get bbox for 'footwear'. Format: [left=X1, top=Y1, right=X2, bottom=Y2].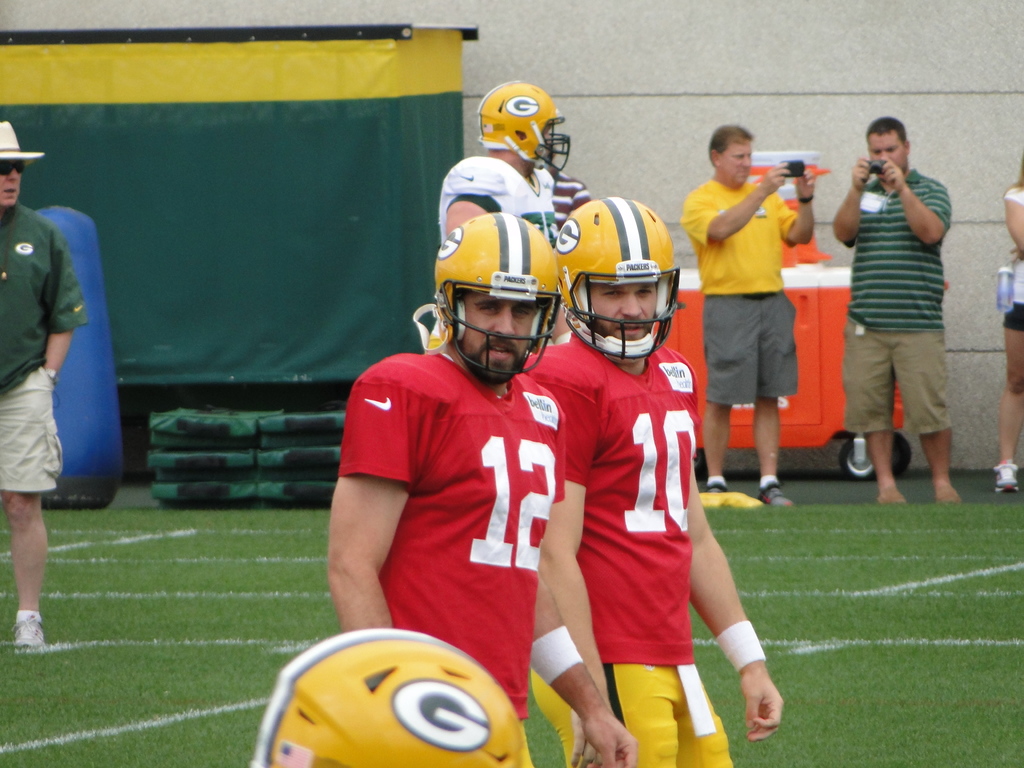
[left=992, top=458, right=1020, bottom=498].
